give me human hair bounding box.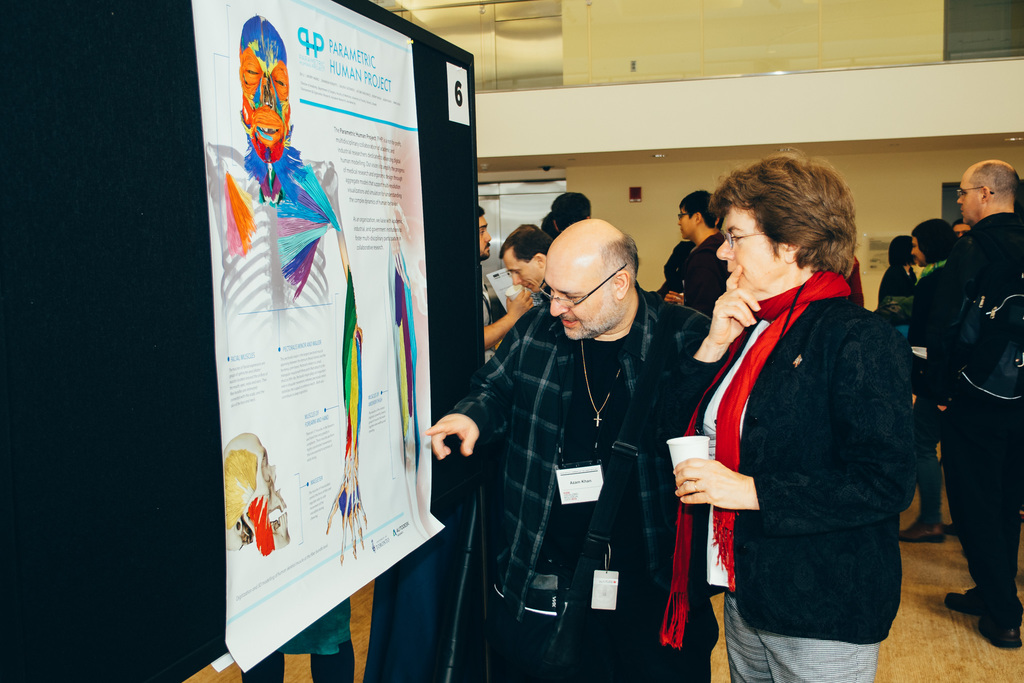
region(549, 192, 590, 233).
